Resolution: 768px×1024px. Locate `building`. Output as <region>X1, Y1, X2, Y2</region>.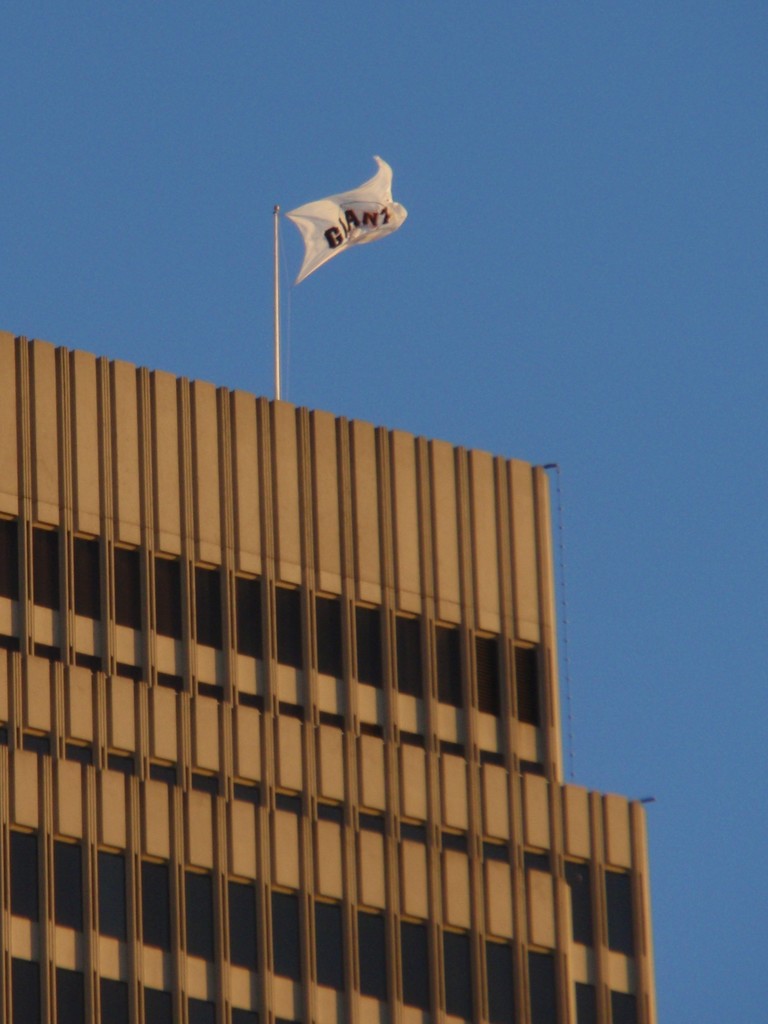
<region>0, 156, 657, 1023</region>.
